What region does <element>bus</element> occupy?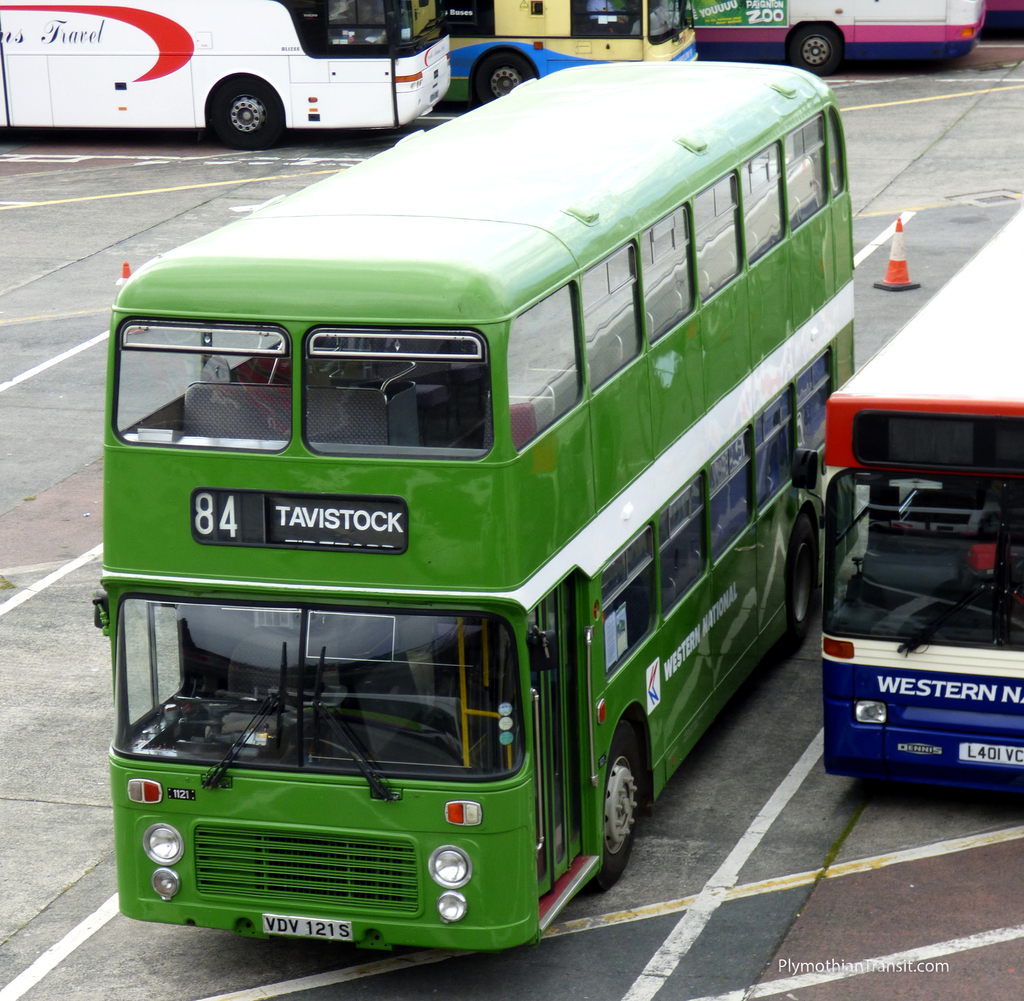
BBox(986, 0, 1023, 35).
